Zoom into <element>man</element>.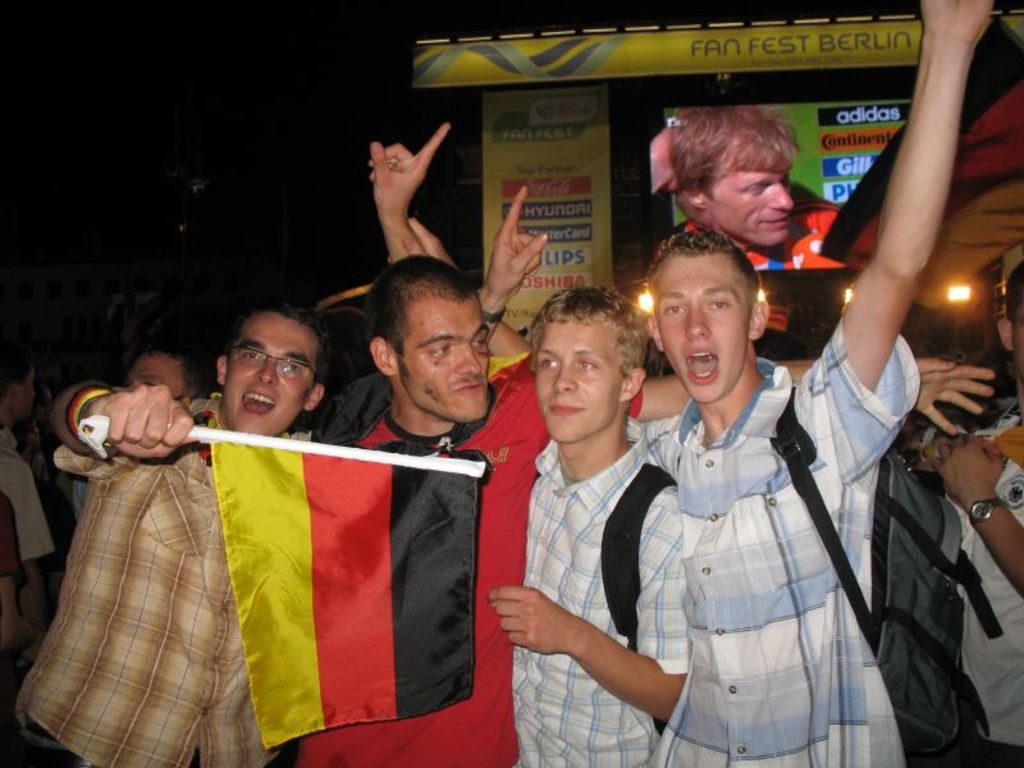
Zoom target: detection(913, 261, 1023, 767).
